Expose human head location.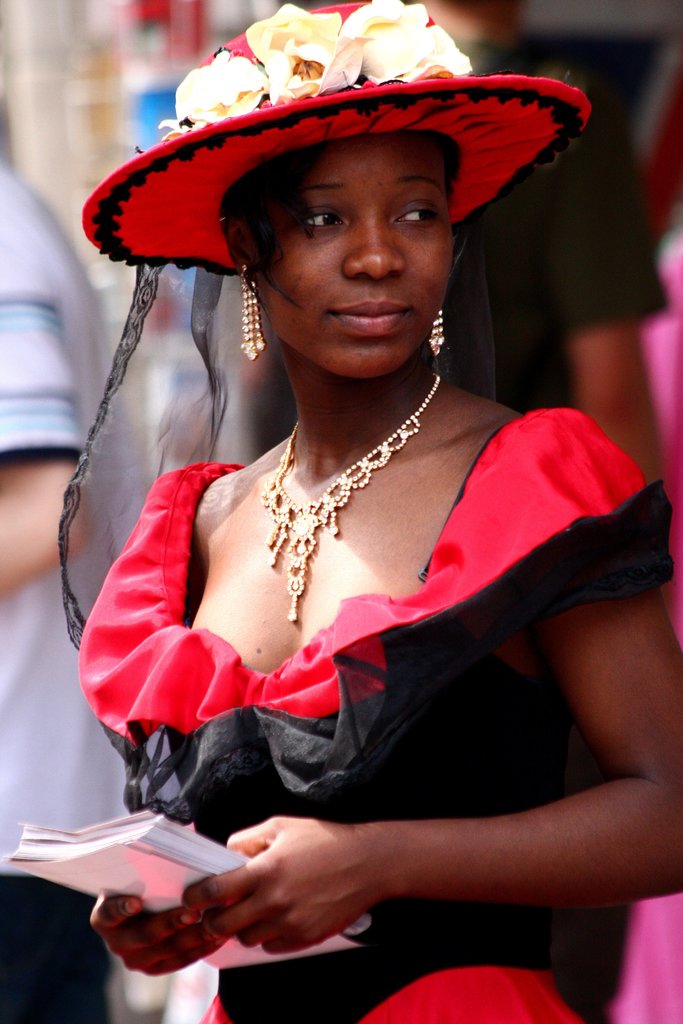
Exposed at rect(206, 100, 498, 331).
